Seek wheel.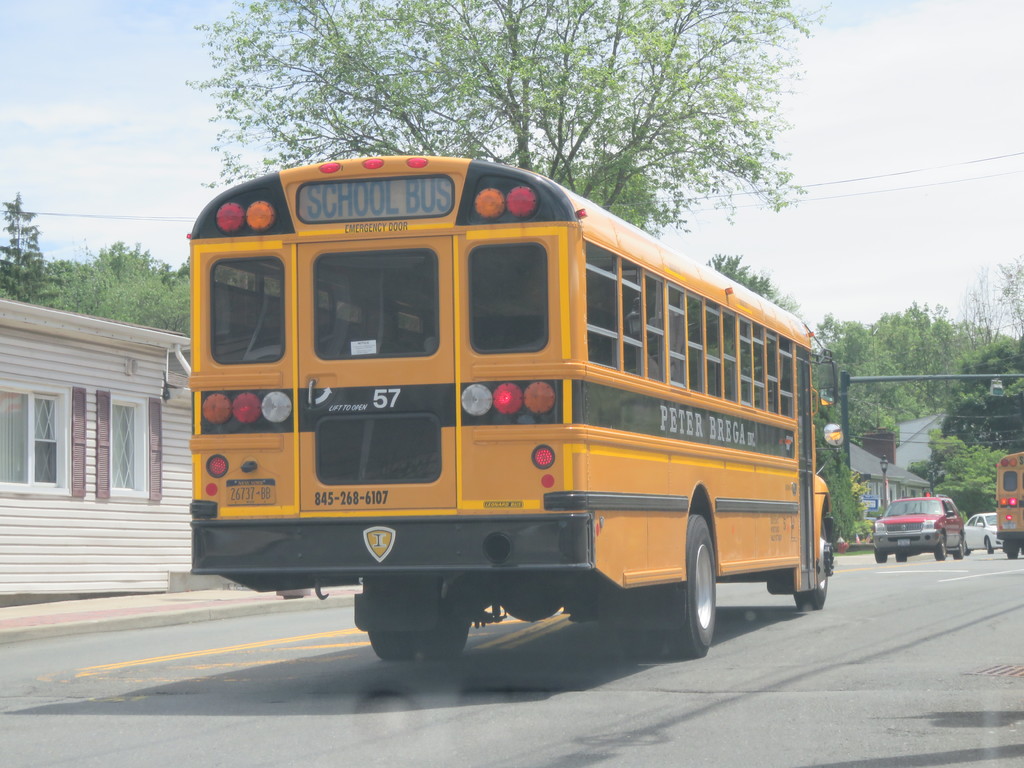
(1004,529,1023,561).
